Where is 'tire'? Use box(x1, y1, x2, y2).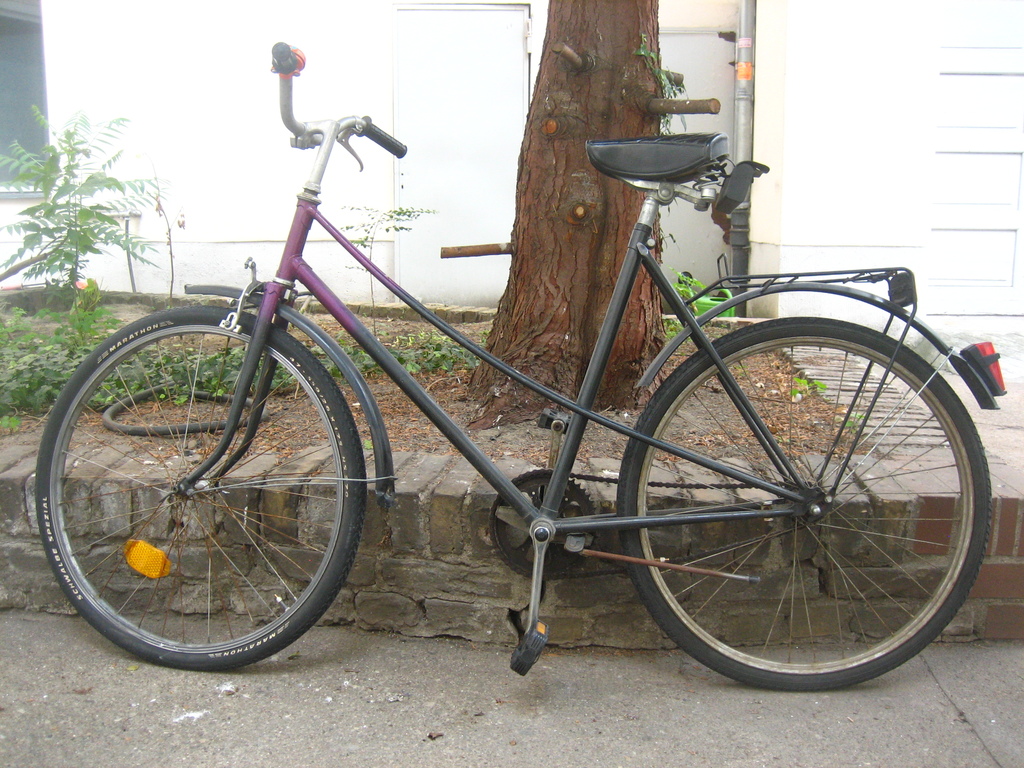
box(35, 305, 365, 669).
